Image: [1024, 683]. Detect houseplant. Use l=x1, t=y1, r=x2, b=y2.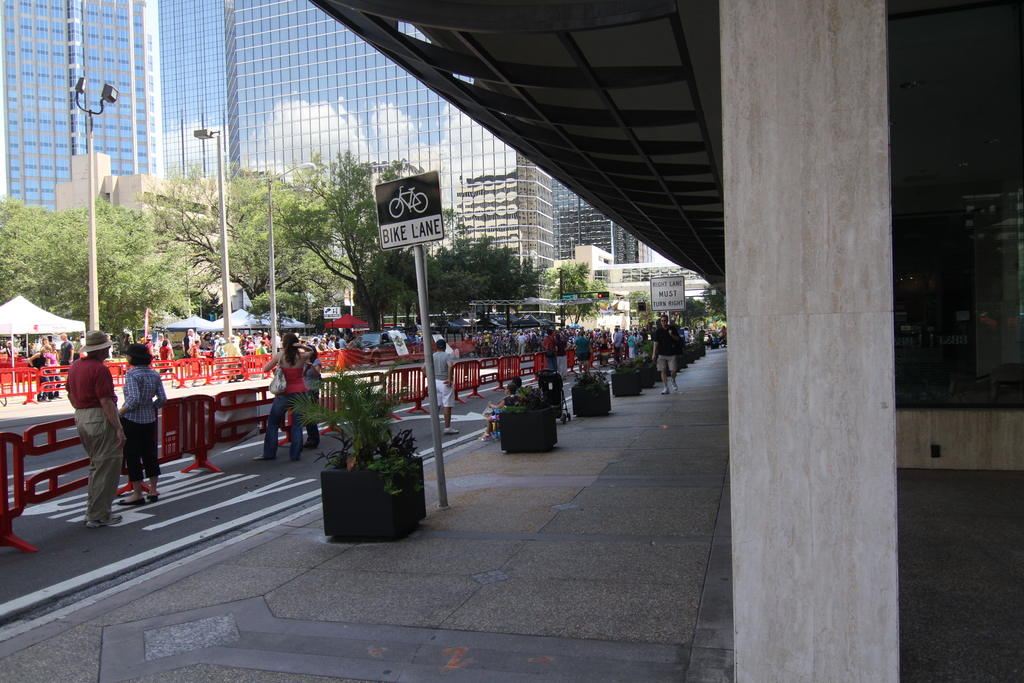
l=636, t=354, r=654, b=397.
